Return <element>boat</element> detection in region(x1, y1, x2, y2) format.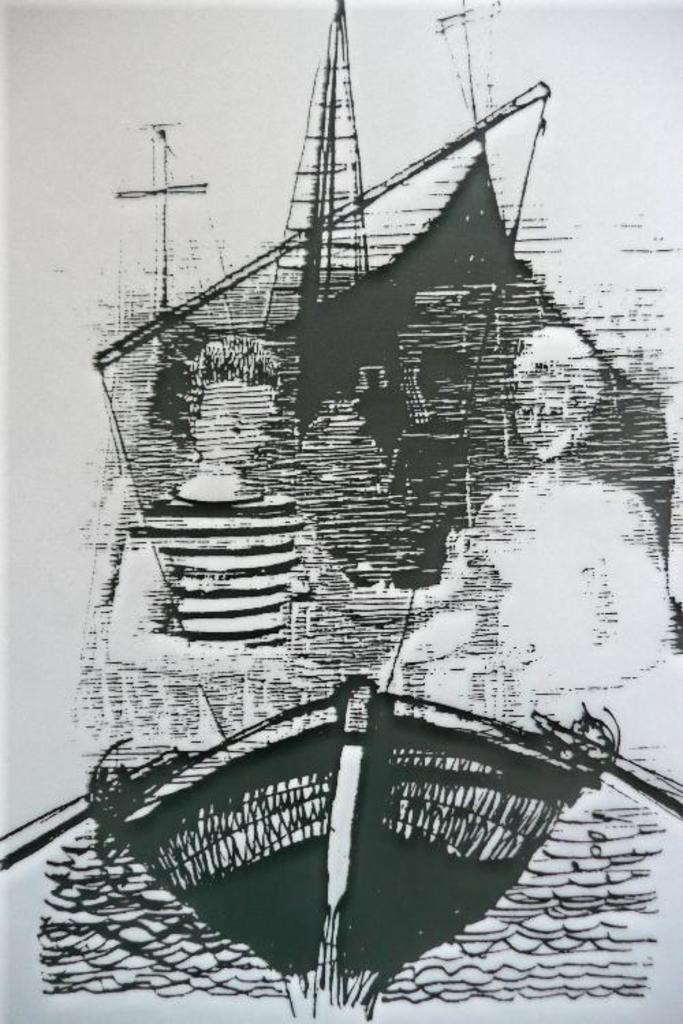
region(137, 677, 623, 979).
